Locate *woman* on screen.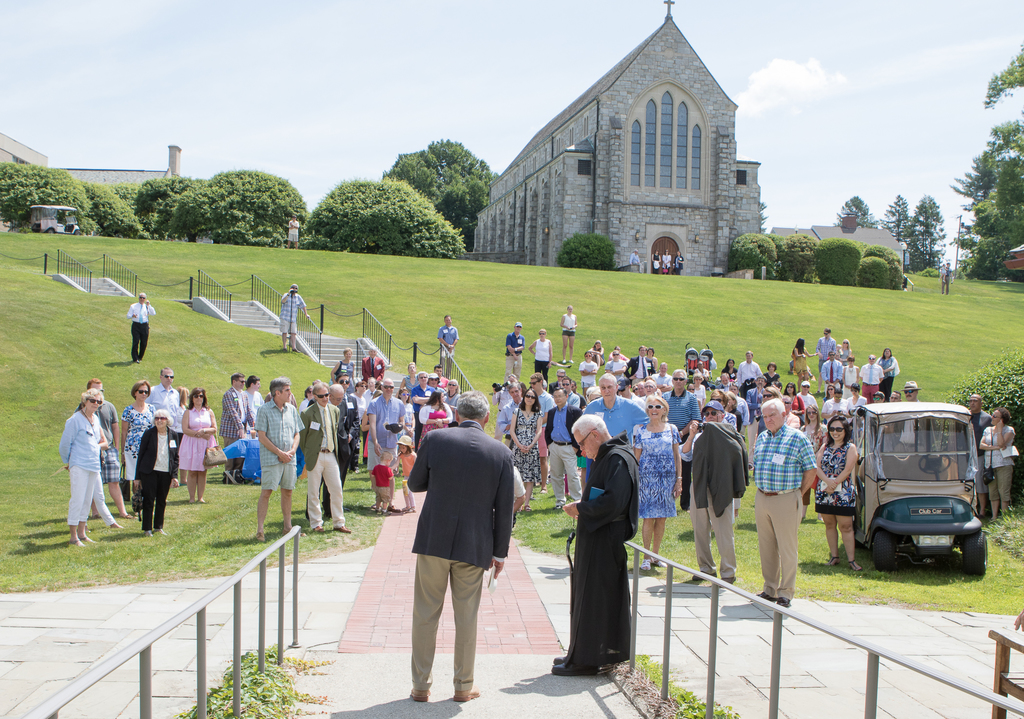
On screen at [x1=721, y1=390, x2=746, y2=430].
